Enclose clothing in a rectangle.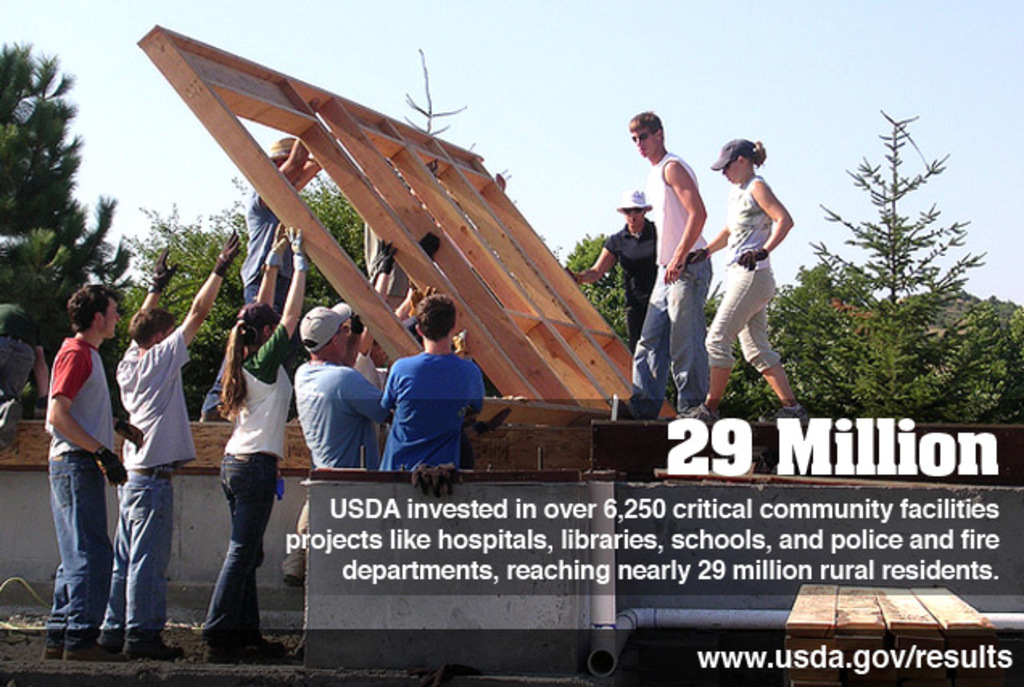
l=630, t=151, r=708, b=420.
